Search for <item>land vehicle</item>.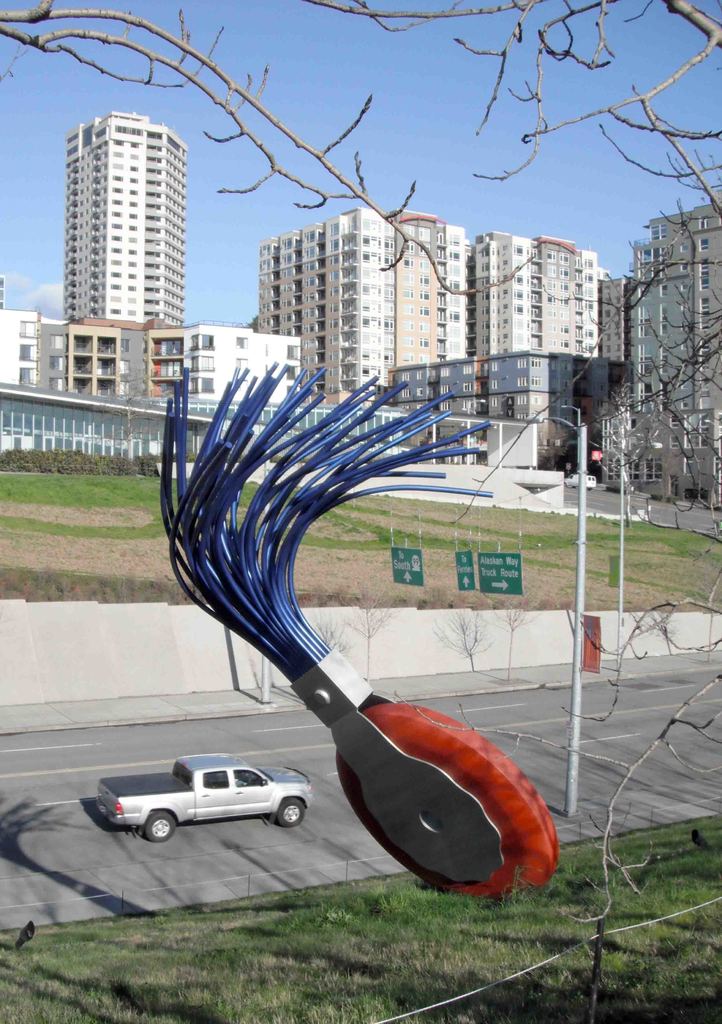
Found at region(113, 756, 330, 842).
